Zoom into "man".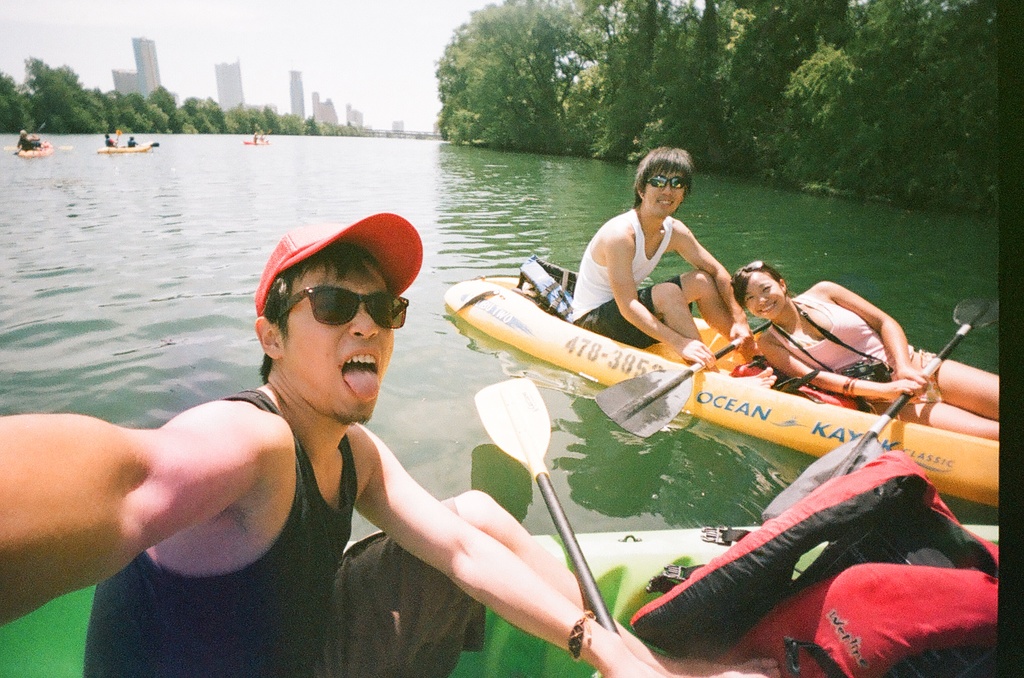
Zoom target: box(575, 150, 745, 333).
